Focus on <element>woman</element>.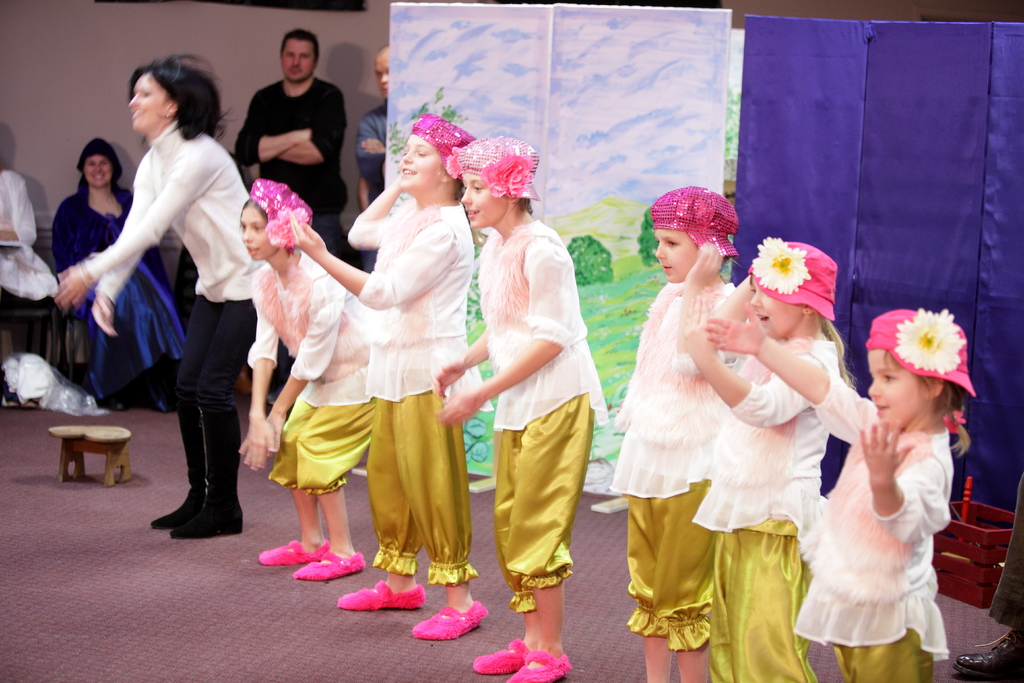
Focused at [left=39, top=53, right=273, bottom=546].
